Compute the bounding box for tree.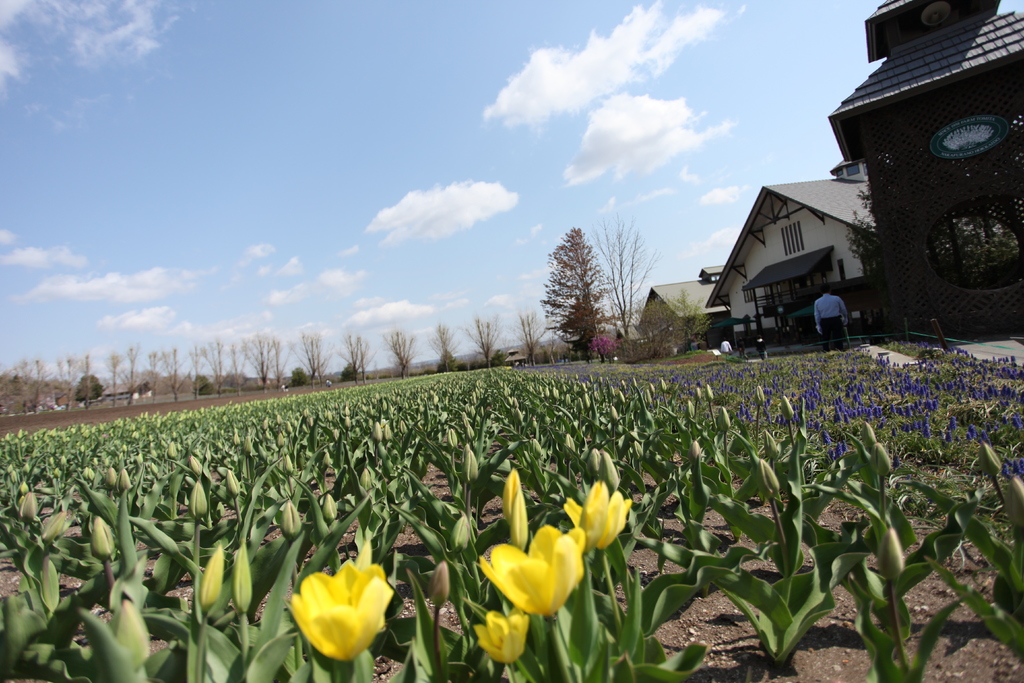
(122,348,140,388).
